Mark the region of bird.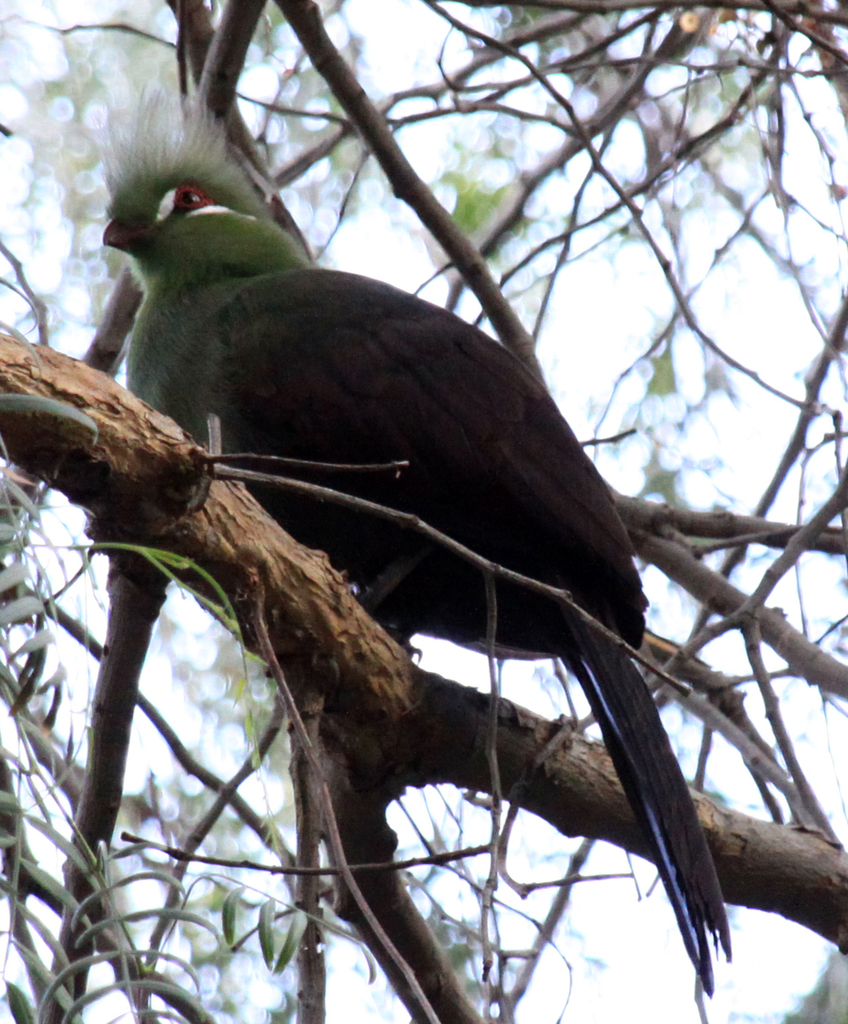
Region: [97, 59, 728, 993].
